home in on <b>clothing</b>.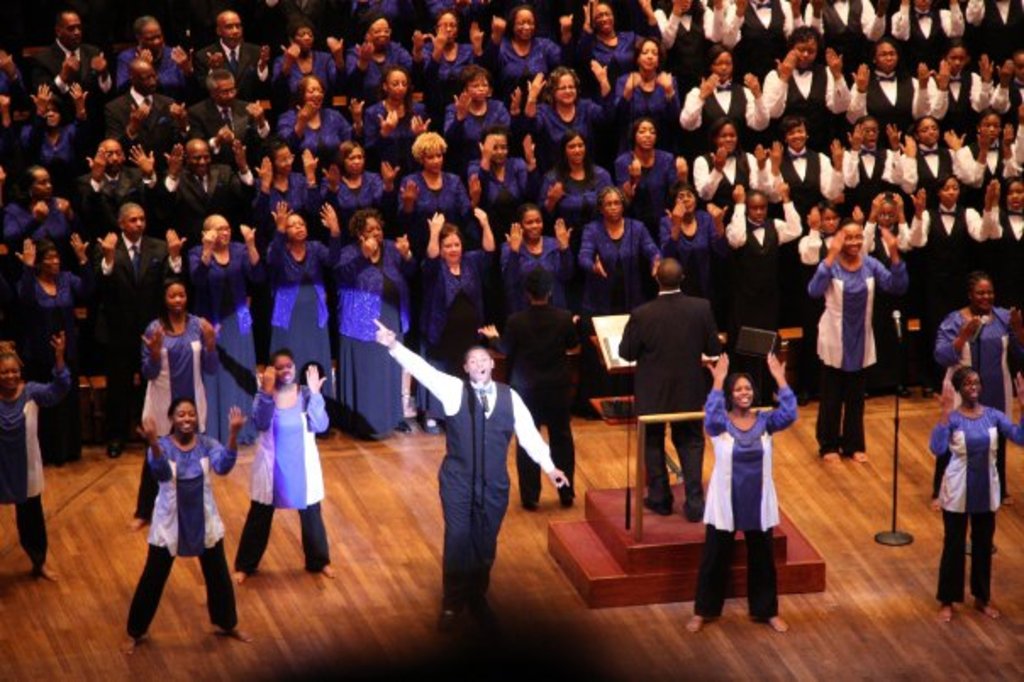
Homed in at [846, 81, 934, 122].
